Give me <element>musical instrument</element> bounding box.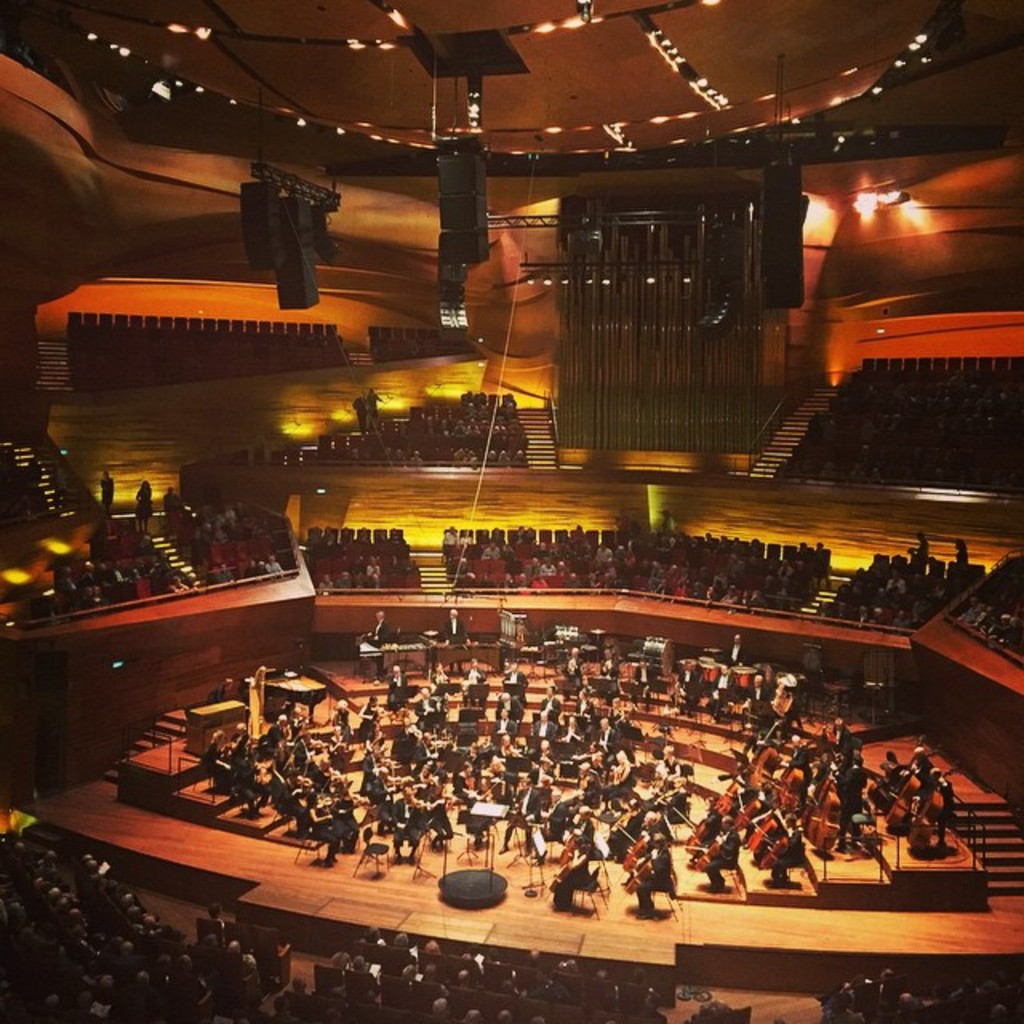
x1=368 y1=706 x2=382 y2=722.
